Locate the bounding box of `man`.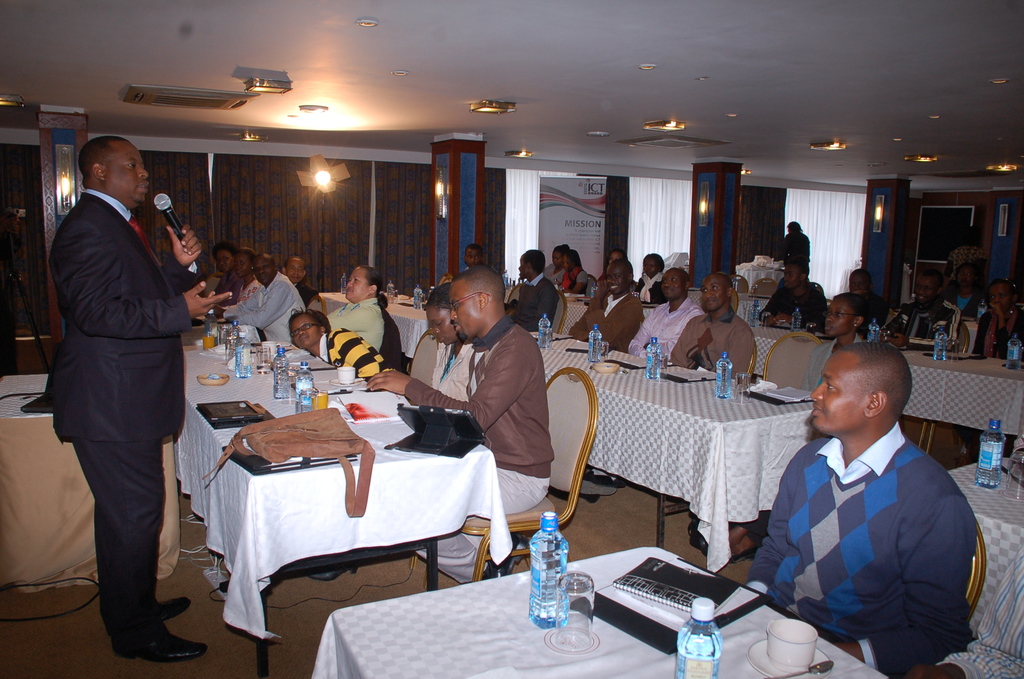
Bounding box: [left=749, top=325, right=986, bottom=669].
